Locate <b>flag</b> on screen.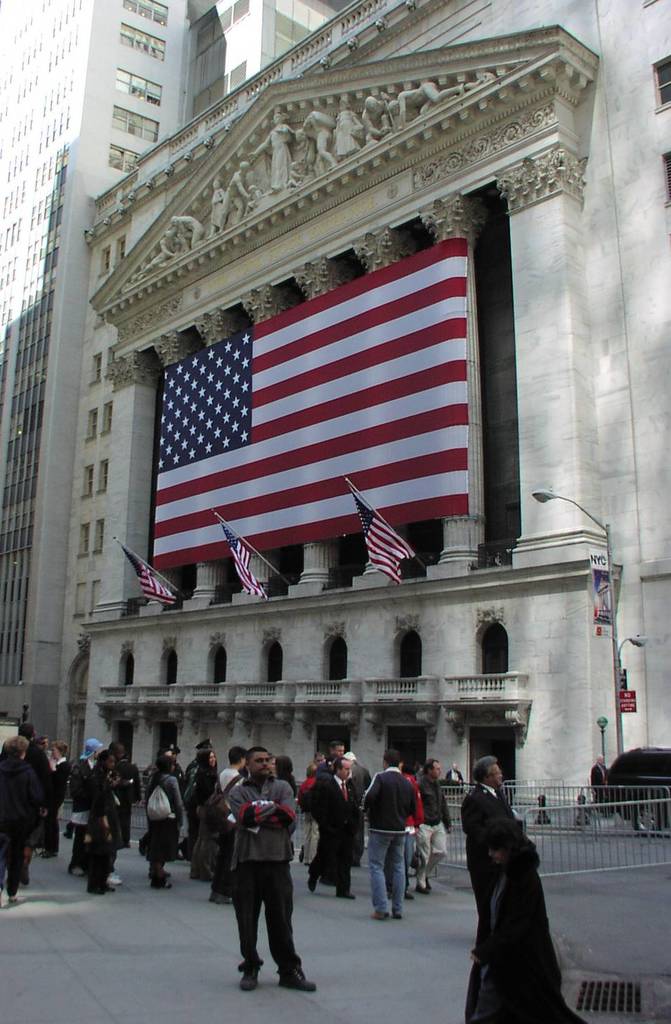
On screen at x1=222 y1=521 x2=271 y2=609.
